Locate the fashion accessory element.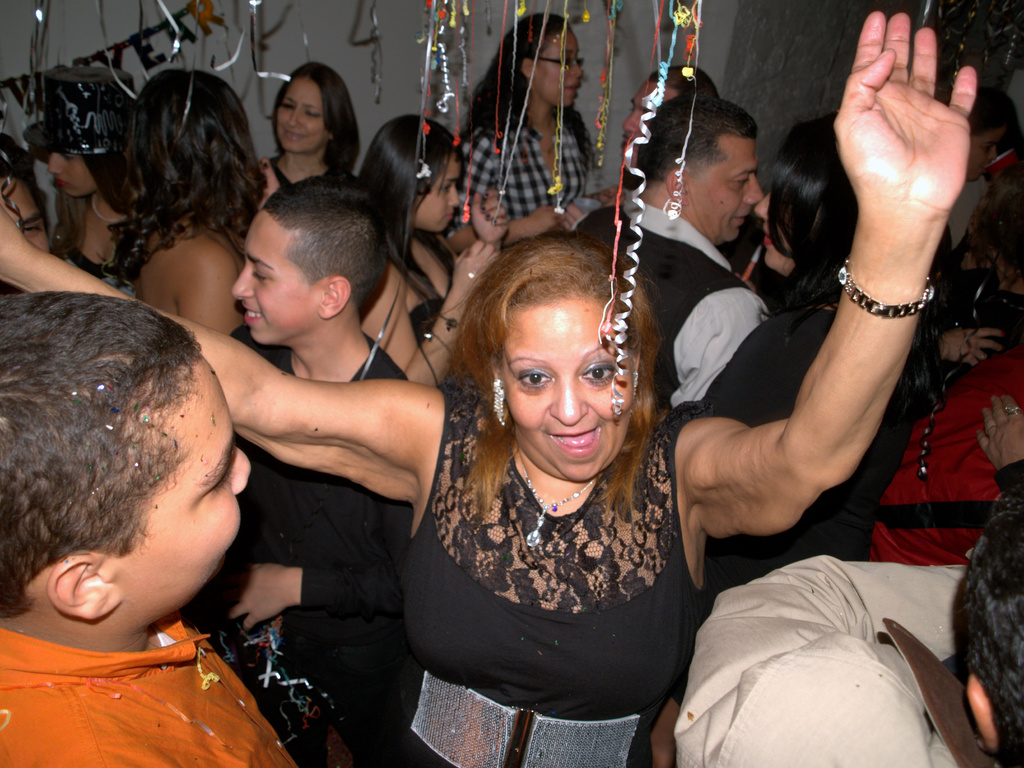
Element bbox: box=[422, 326, 452, 363].
